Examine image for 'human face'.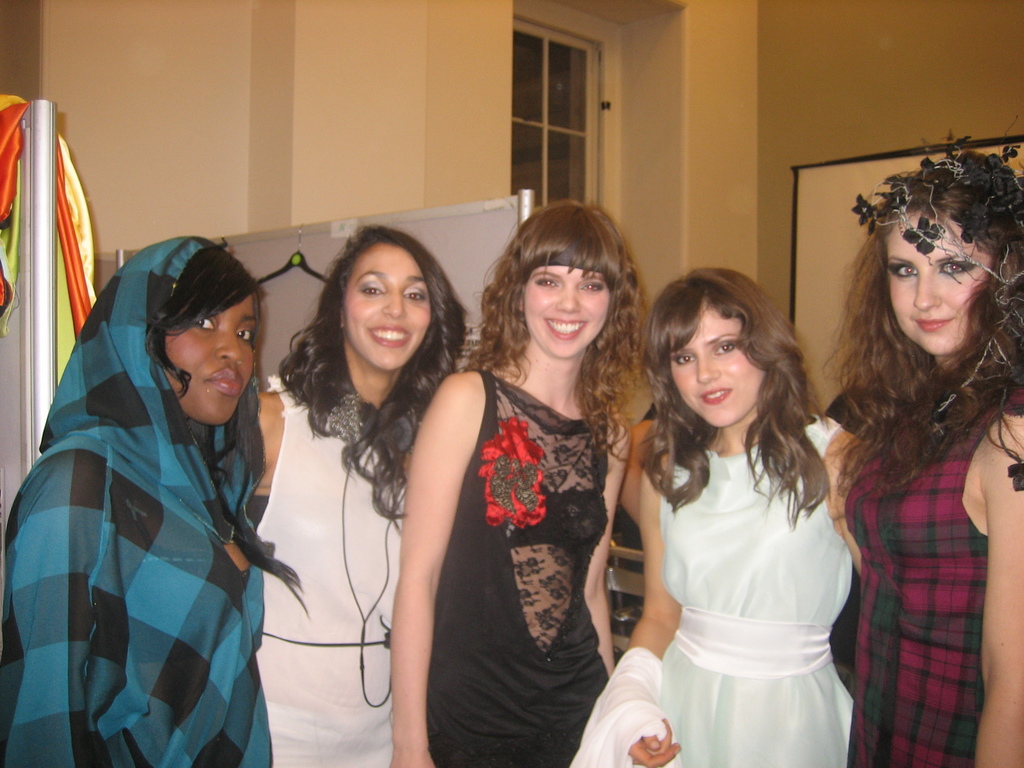
Examination result: [x1=890, y1=221, x2=999, y2=350].
